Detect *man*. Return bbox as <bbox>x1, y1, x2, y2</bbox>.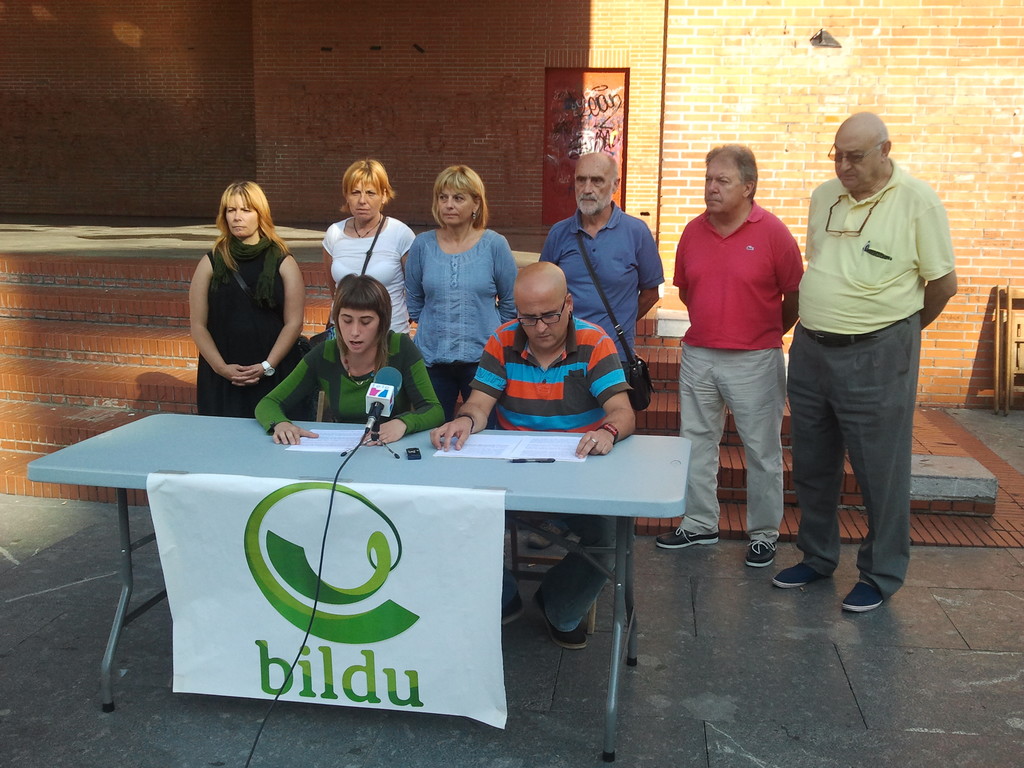
<bbox>426, 265, 637, 654</bbox>.
